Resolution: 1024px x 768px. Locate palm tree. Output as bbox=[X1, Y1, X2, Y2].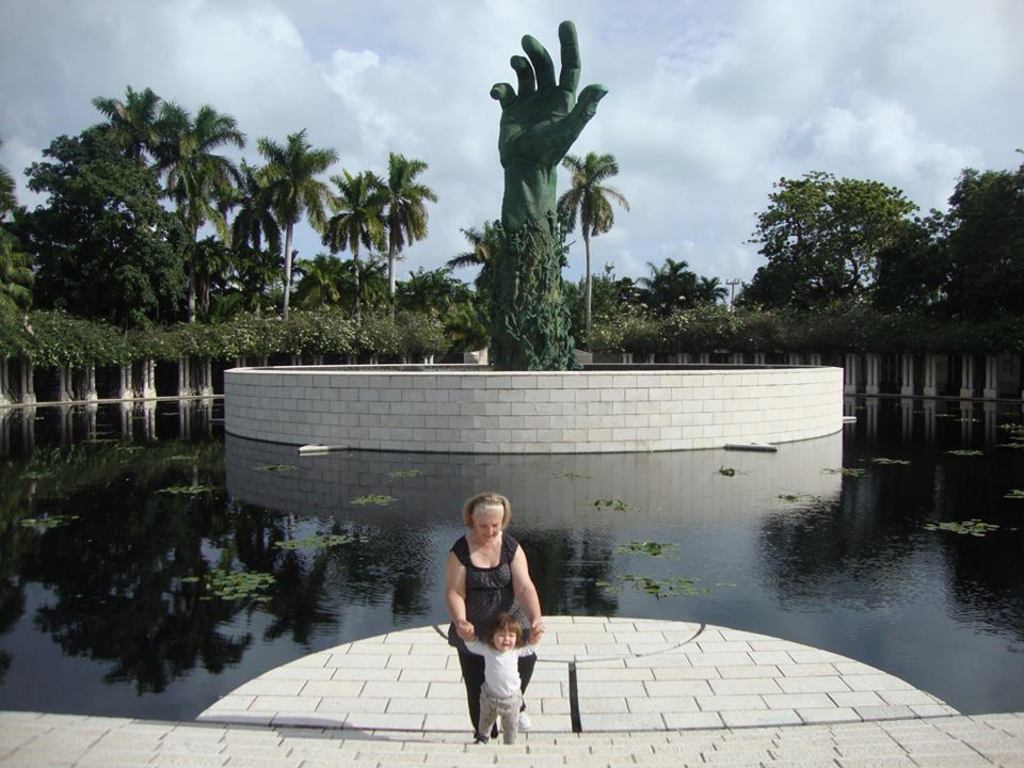
bbox=[270, 140, 326, 313].
